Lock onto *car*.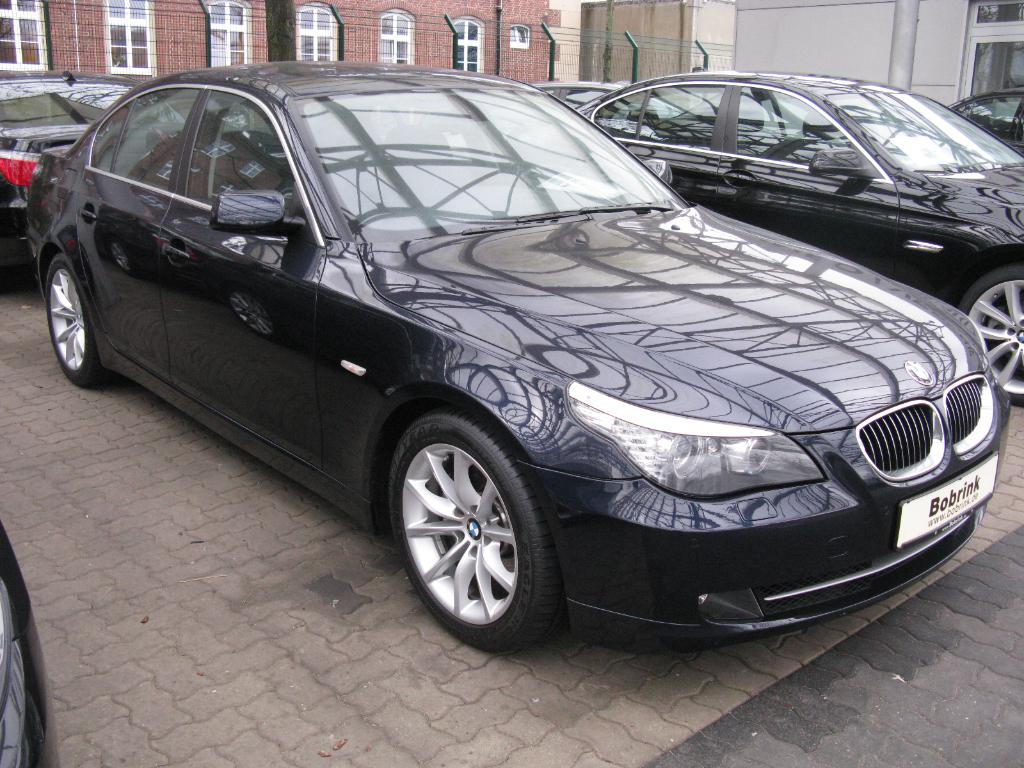
Locked: 948:84:1023:152.
